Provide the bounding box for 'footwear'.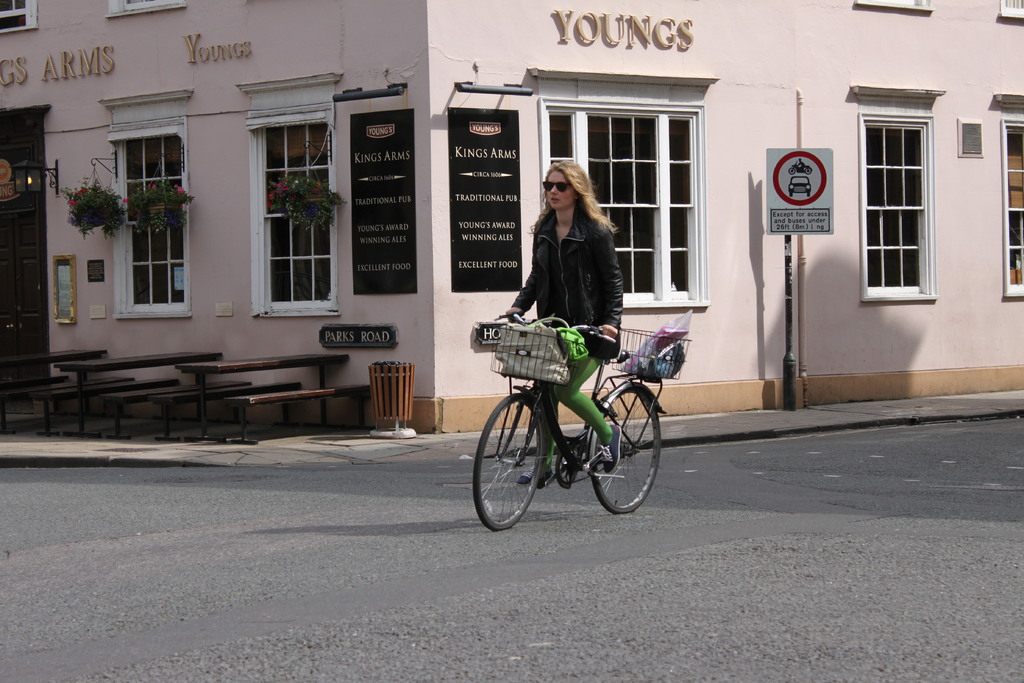
left=600, top=423, right=624, bottom=475.
